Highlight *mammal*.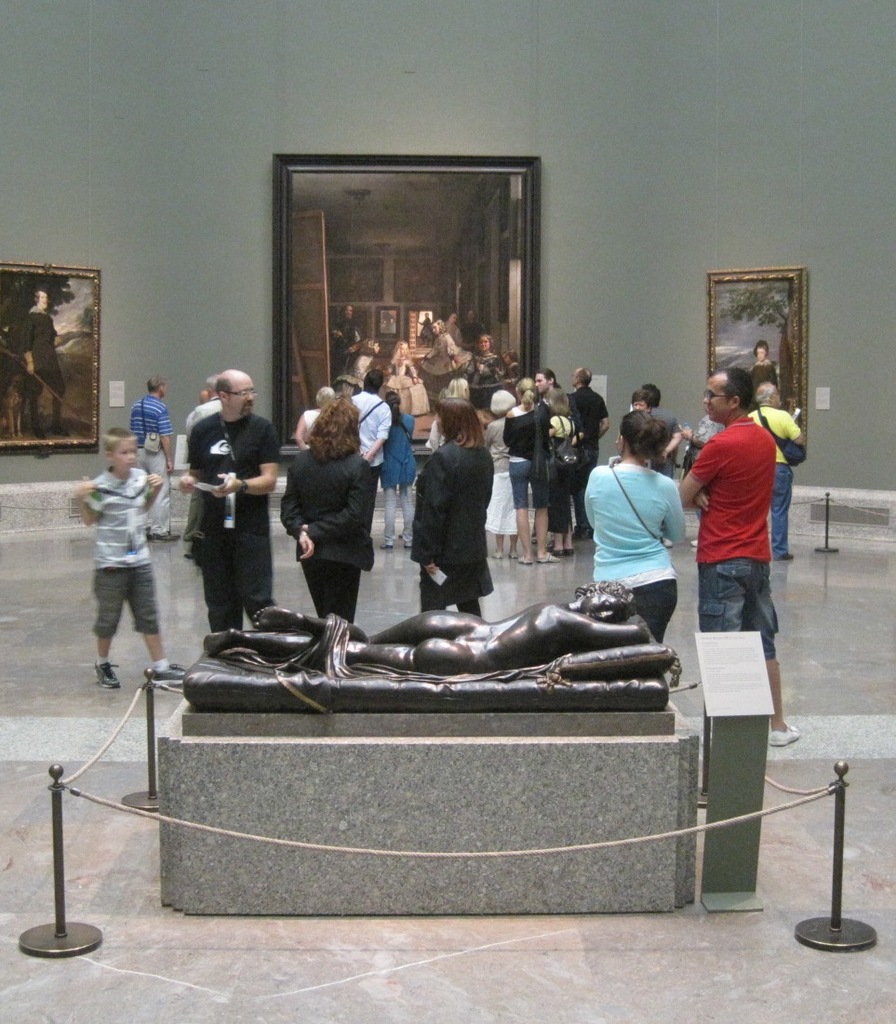
Highlighted region: [636, 382, 686, 477].
